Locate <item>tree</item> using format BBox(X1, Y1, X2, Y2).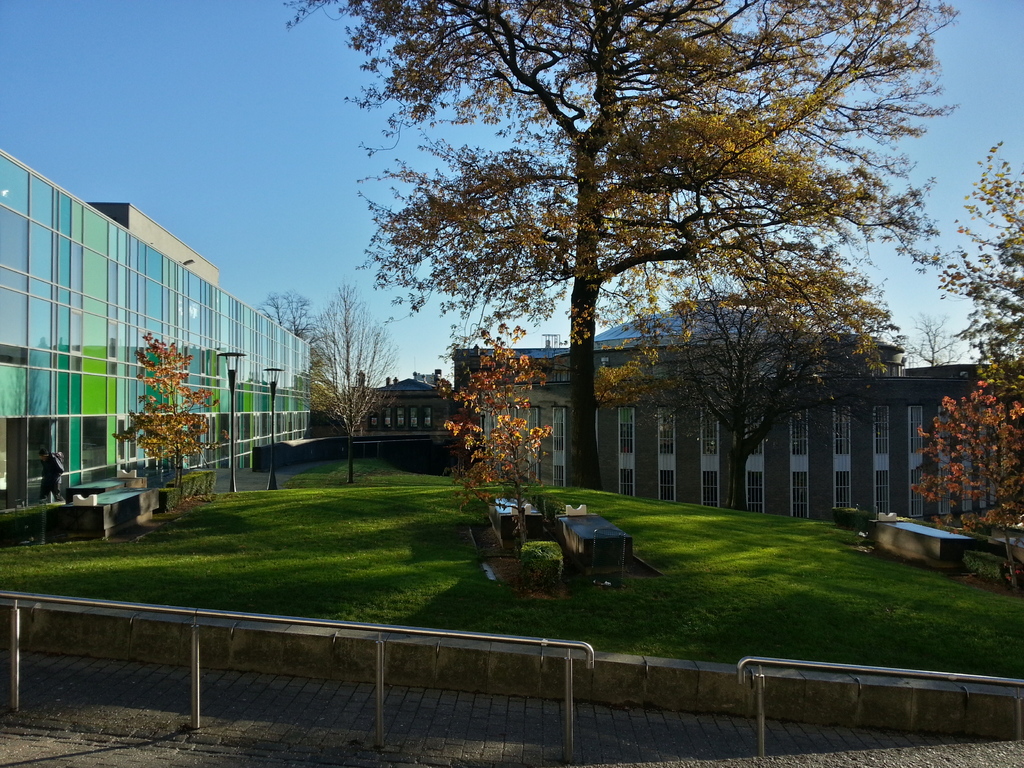
BBox(442, 348, 552, 547).
